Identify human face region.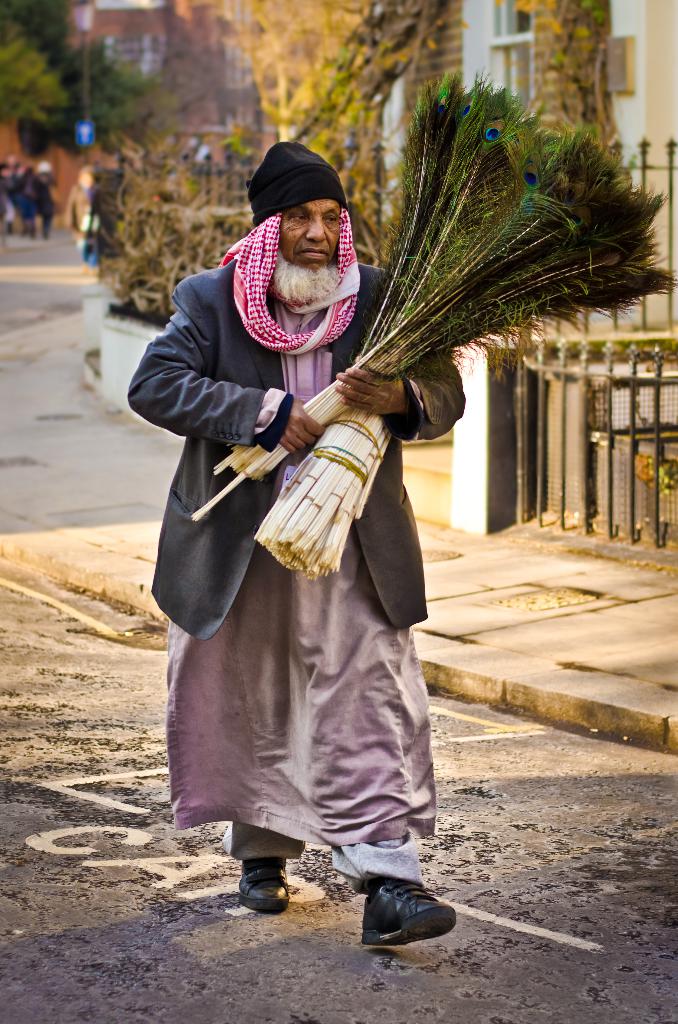
Region: <bbox>273, 202, 348, 307</bbox>.
